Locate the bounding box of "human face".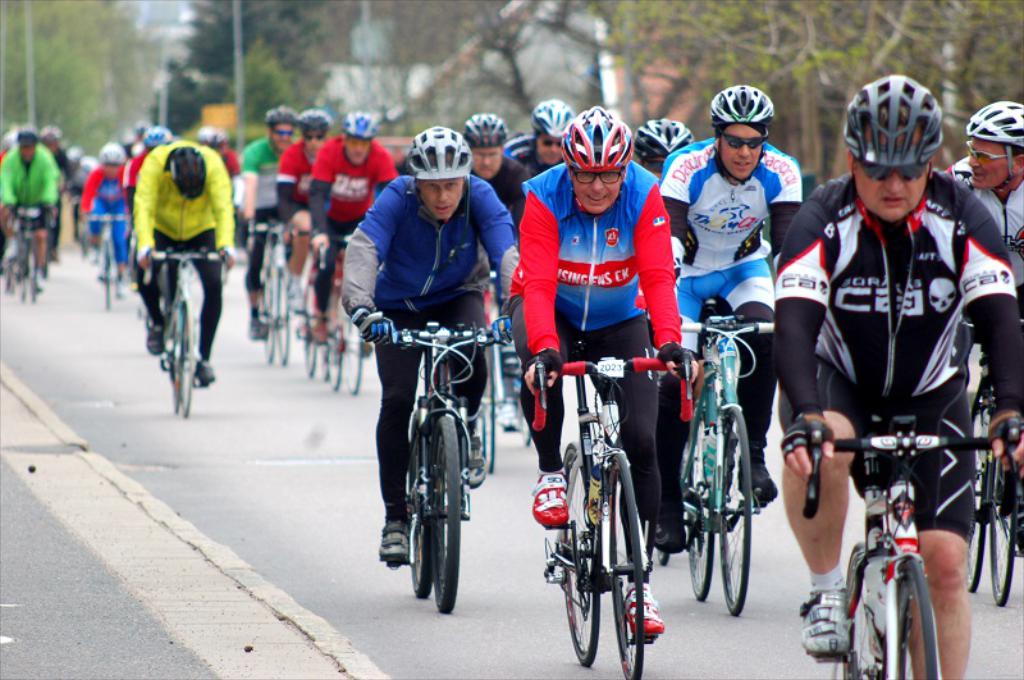
Bounding box: Rect(966, 131, 1014, 191).
